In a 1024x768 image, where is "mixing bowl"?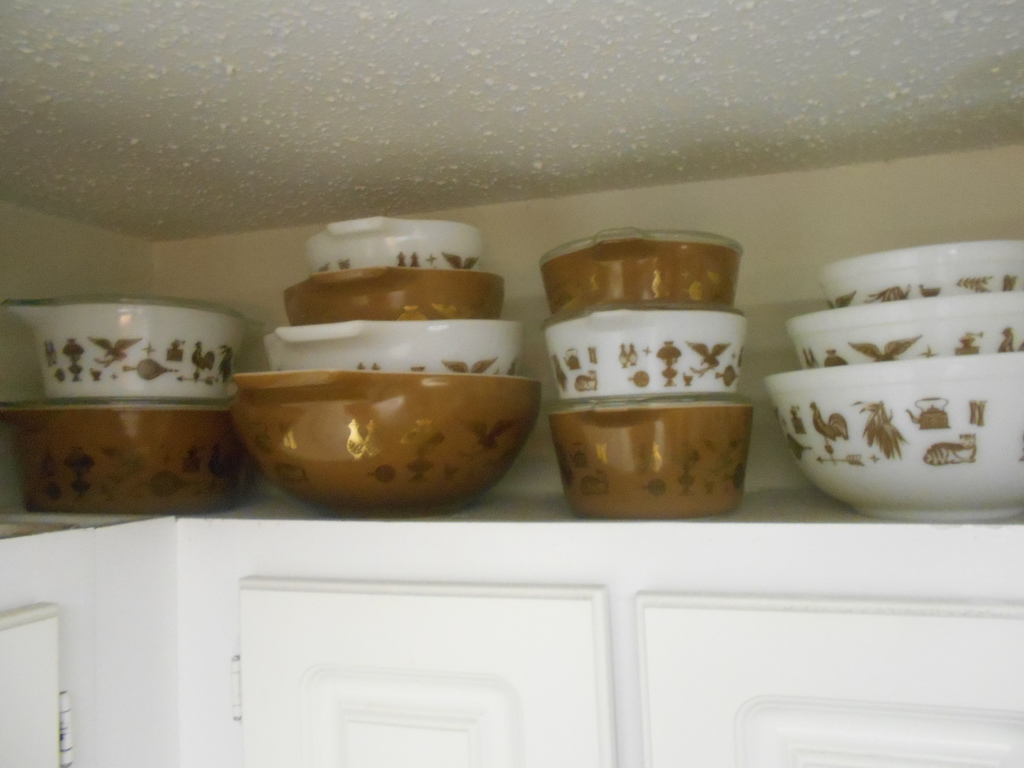
<bbox>785, 292, 1023, 369</bbox>.
